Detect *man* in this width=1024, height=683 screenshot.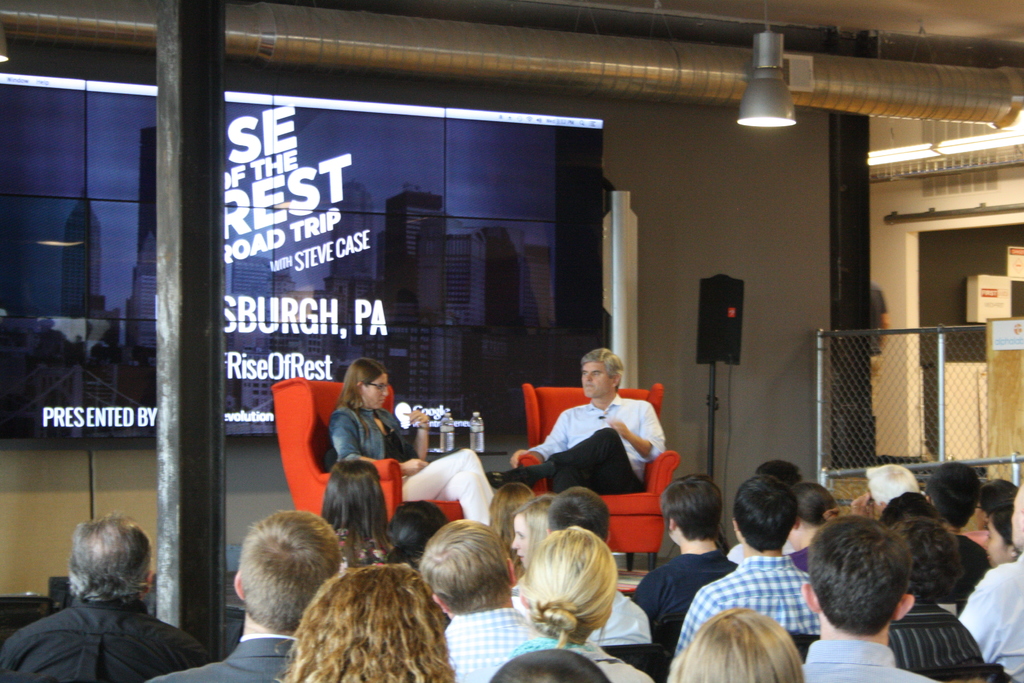
Detection: 955 480 1023 682.
